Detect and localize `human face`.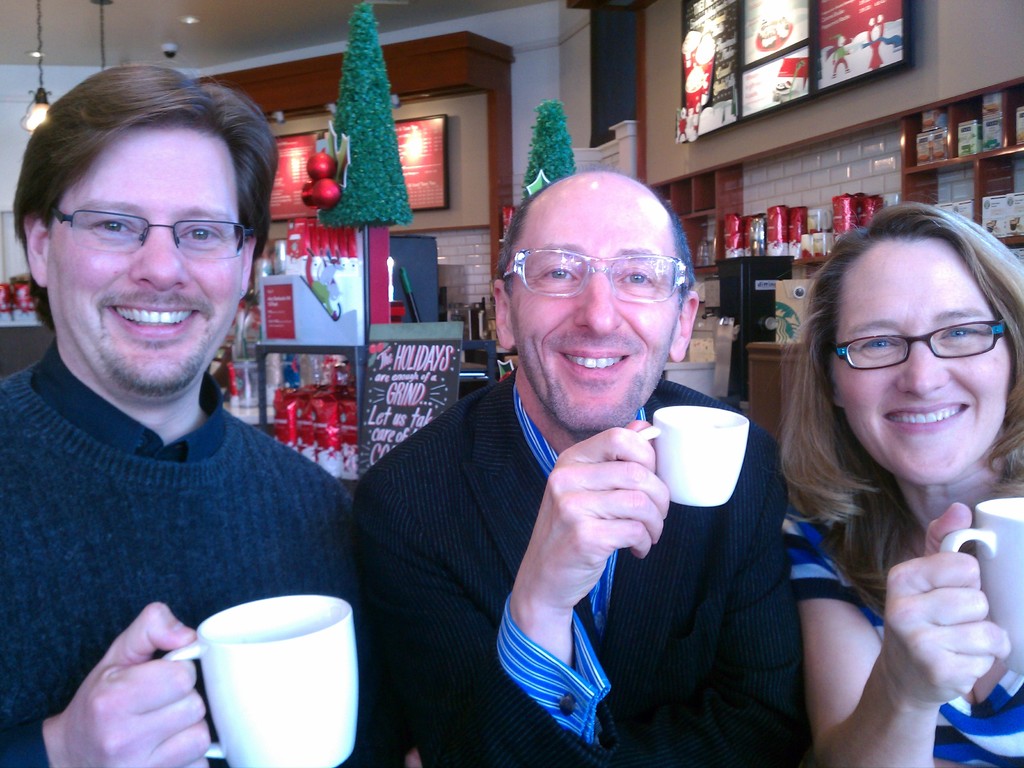
Localized at rect(506, 186, 684, 434).
